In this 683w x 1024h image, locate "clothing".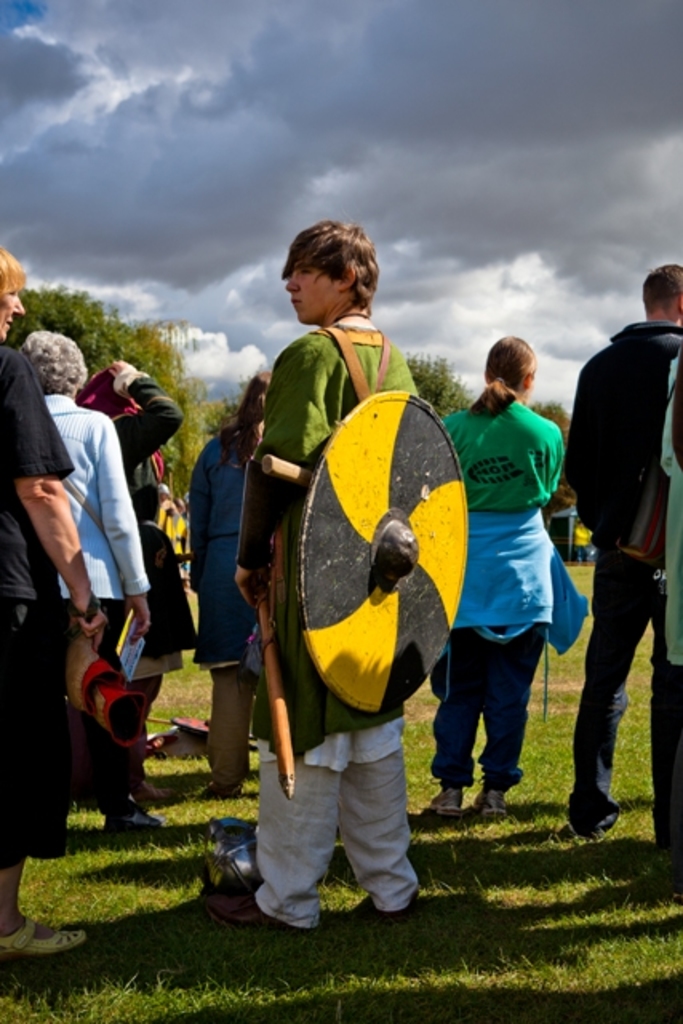
Bounding box: <box>187,421,258,787</box>.
